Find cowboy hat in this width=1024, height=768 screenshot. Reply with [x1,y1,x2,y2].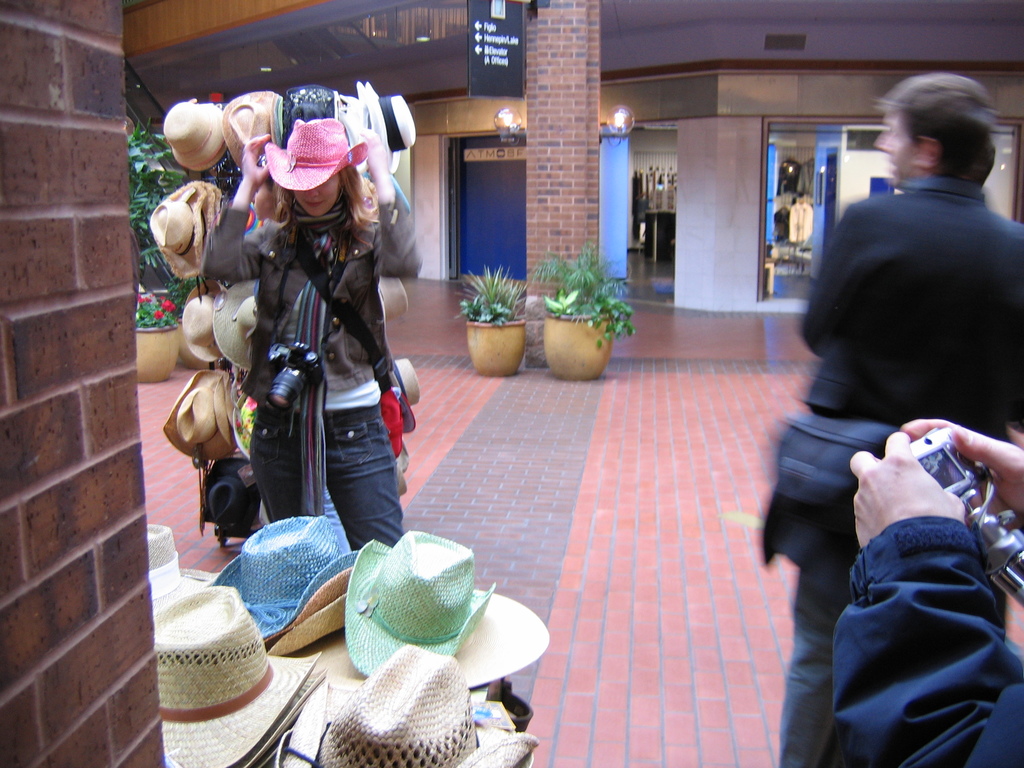
[285,84,342,147].
